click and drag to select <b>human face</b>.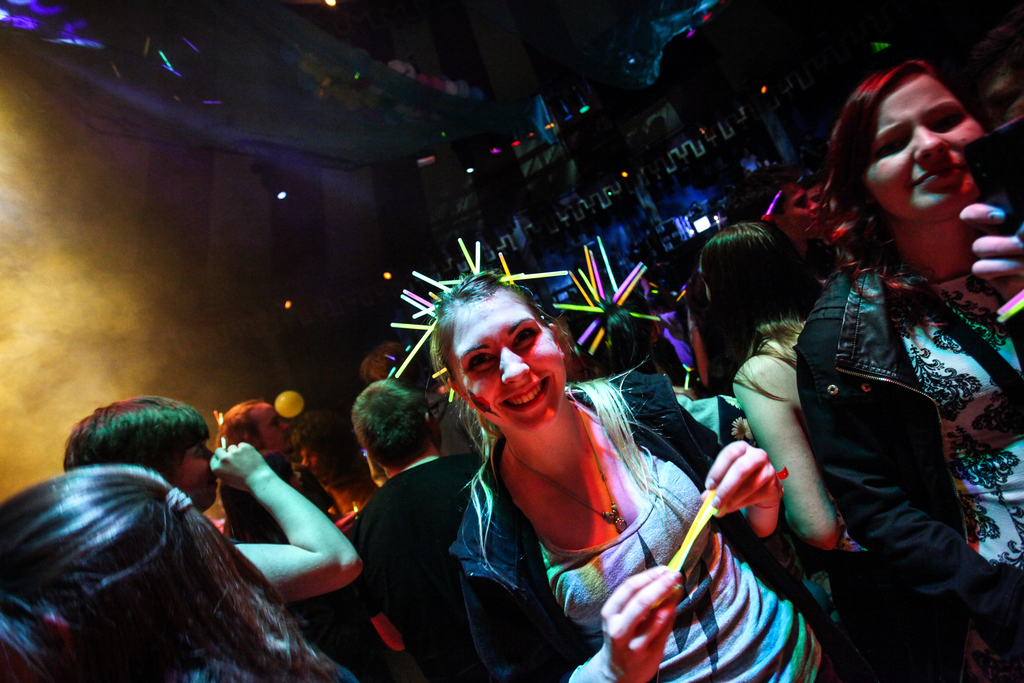
Selection: [300, 447, 318, 466].
